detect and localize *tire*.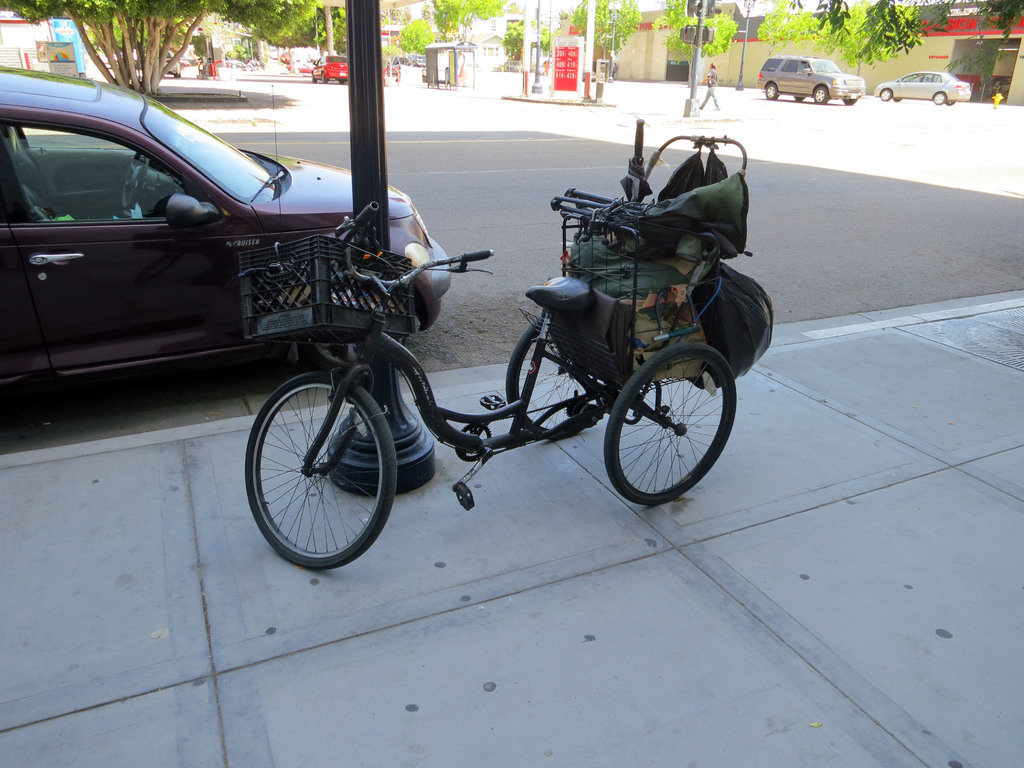
Localized at {"x1": 319, "y1": 73, "x2": 326, "y2": 84}.
